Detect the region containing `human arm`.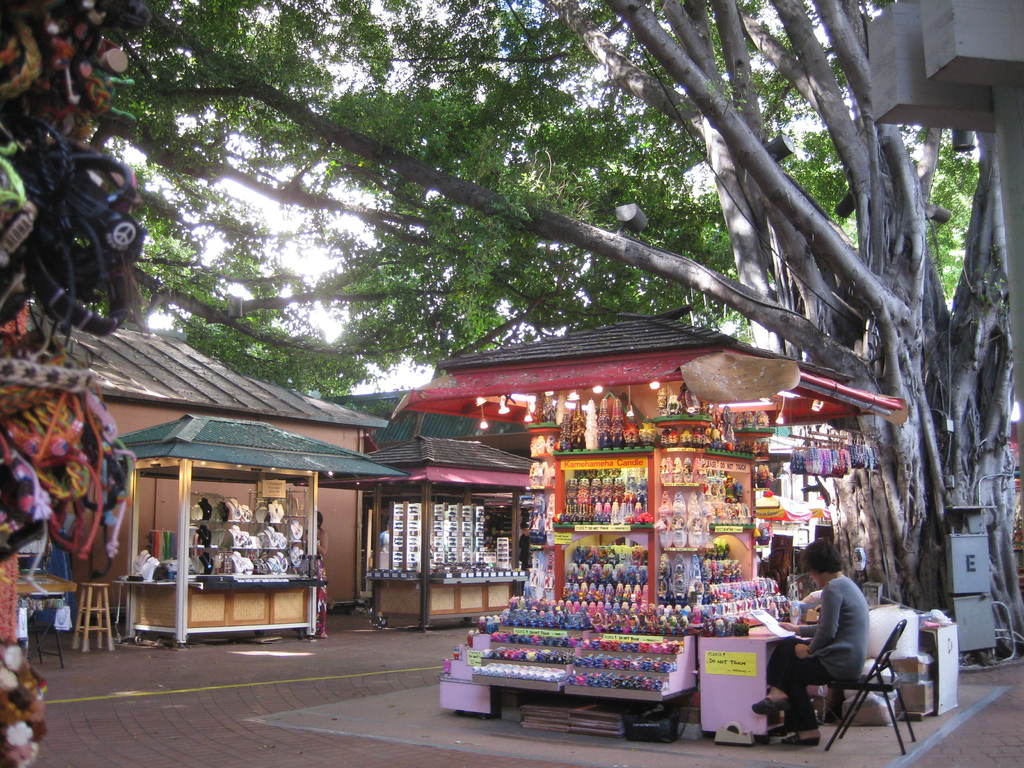
785 583 847 662.
